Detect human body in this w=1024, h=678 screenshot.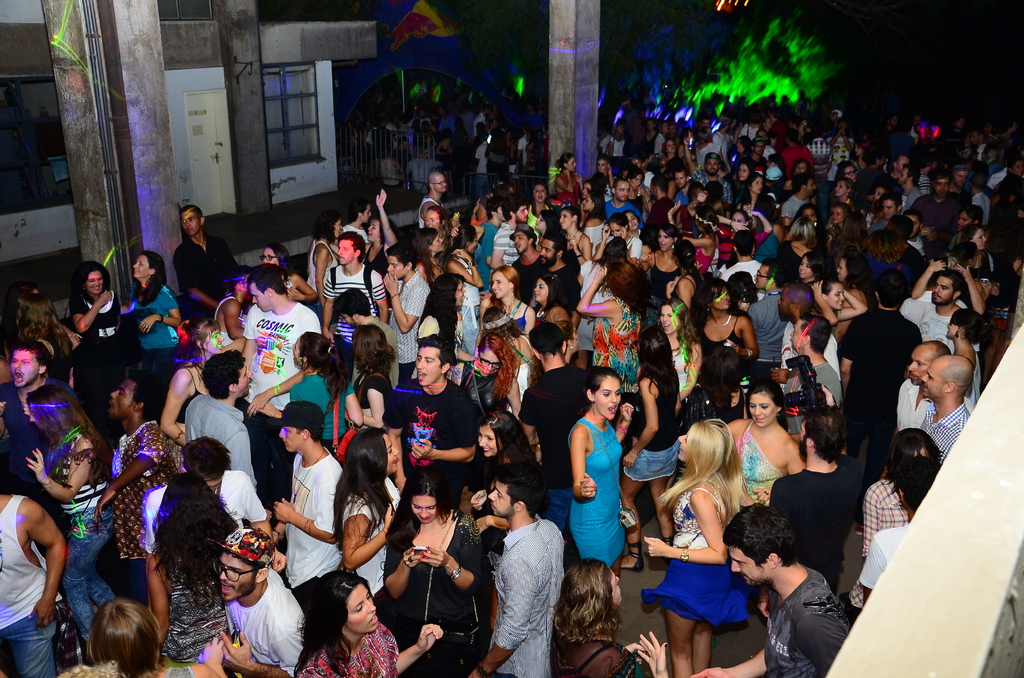
Detection: box(918, 157, 940, 190).
